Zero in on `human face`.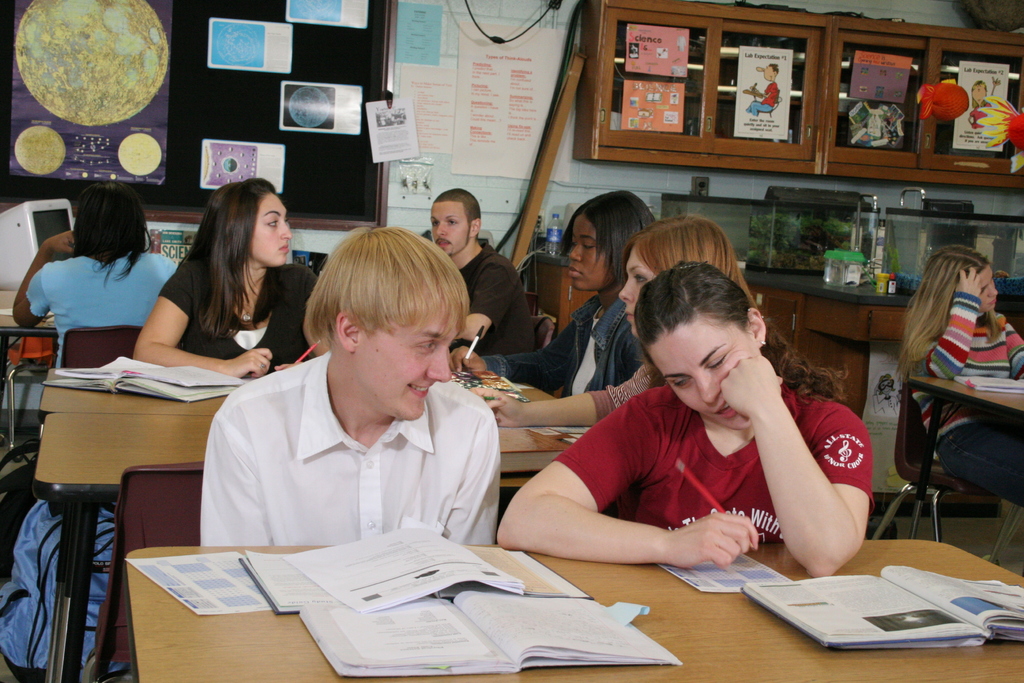
Zeroed in: [x1=616, y1=251, x2=661, y2=329].
